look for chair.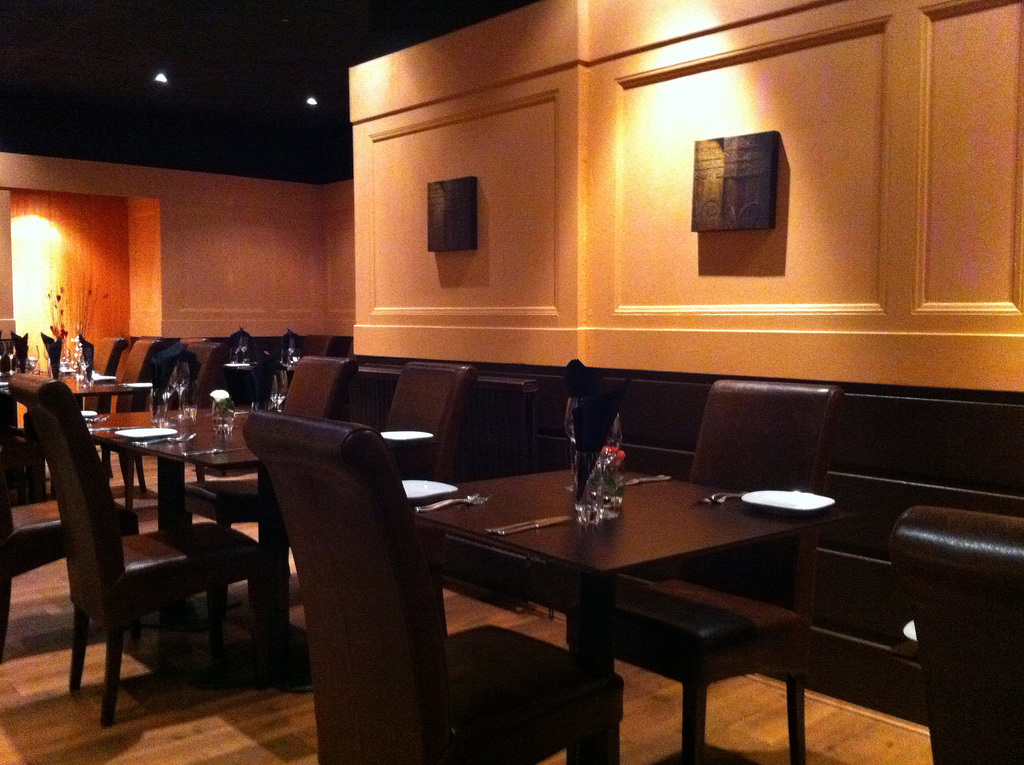
Found: x1=376 y1=358 x2=478 y2=479.
